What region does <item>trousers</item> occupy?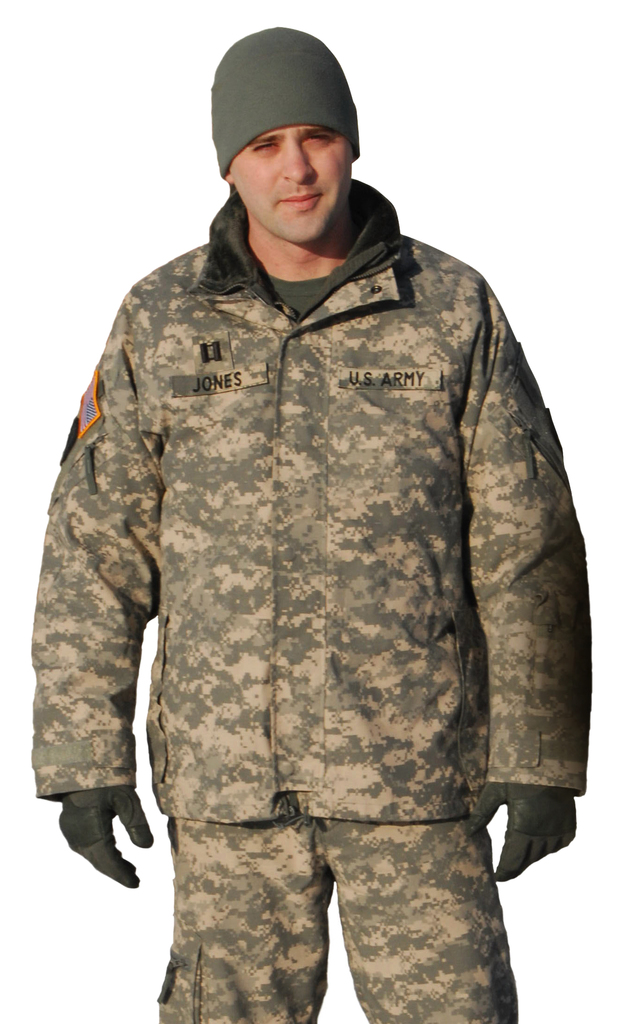
153/801/518/1023.
